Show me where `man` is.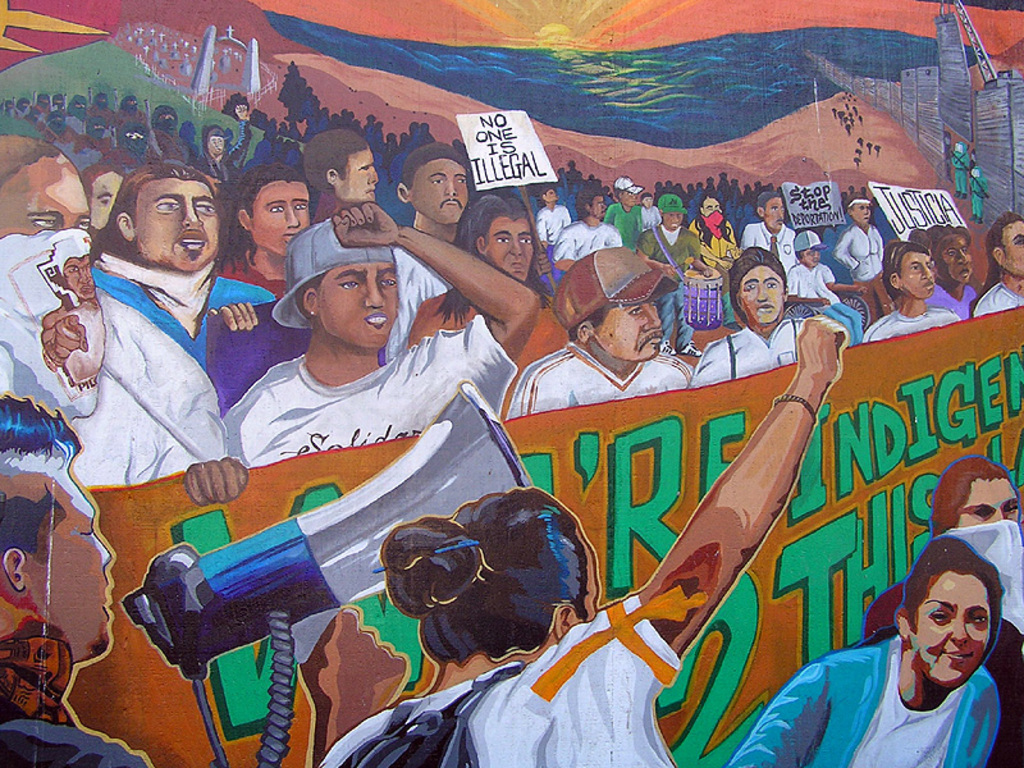
`man` is at <box>641,193,707,356</box>.
